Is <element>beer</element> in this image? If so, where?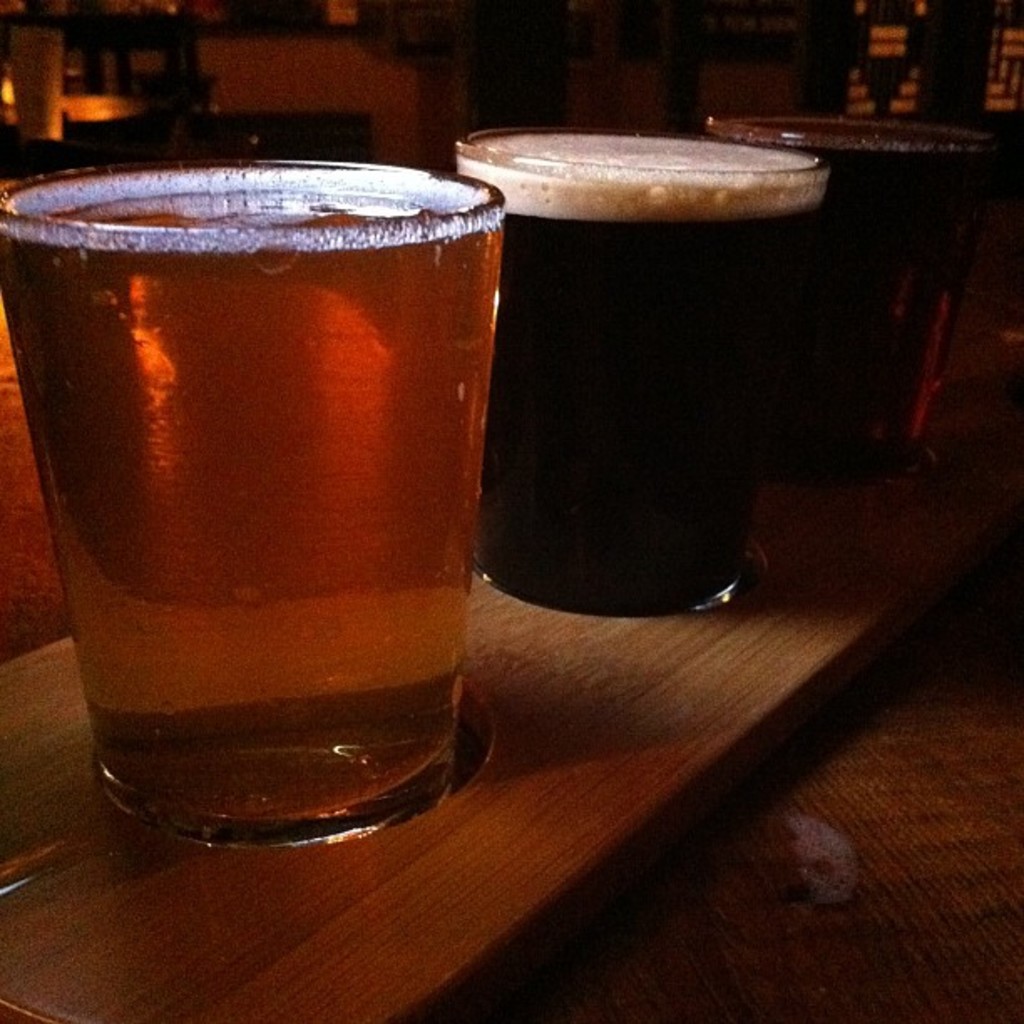
Yes, at region(458, 127, 823, 627).
